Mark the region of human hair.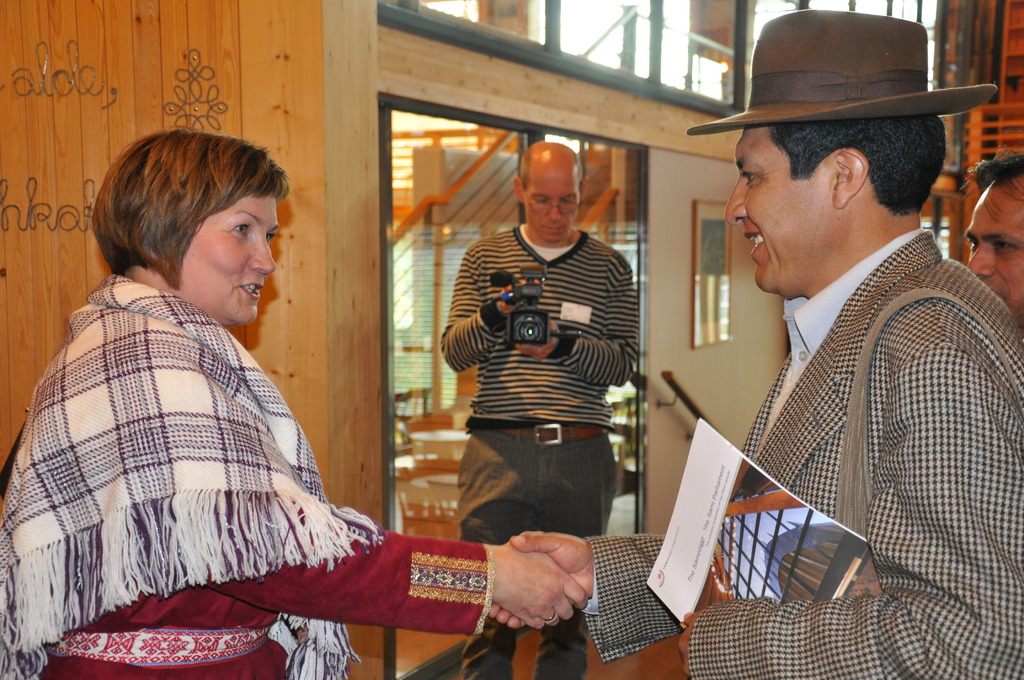
Region: [958, 148, 1023, 227].
